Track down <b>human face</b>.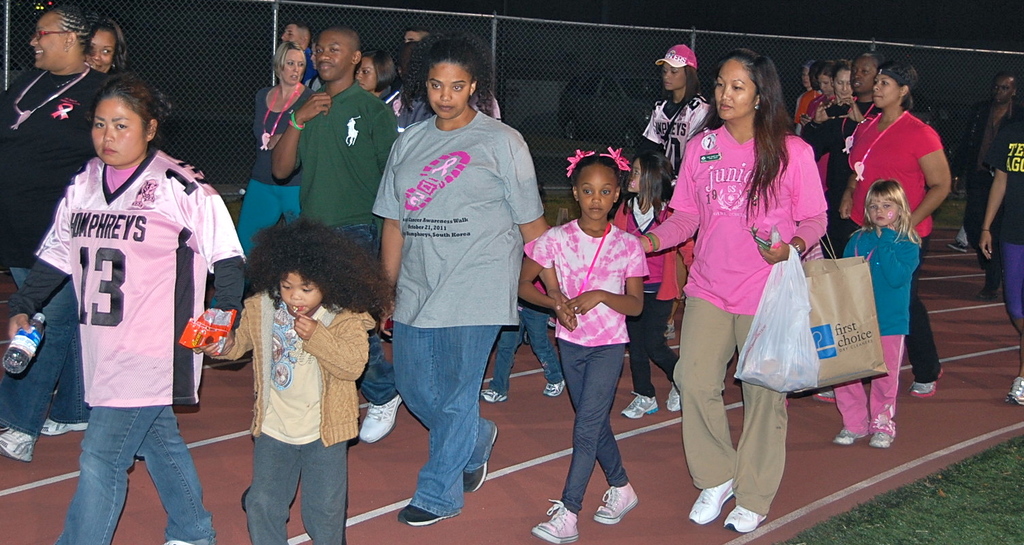
Tracked to (832, 70, 849, 99).
